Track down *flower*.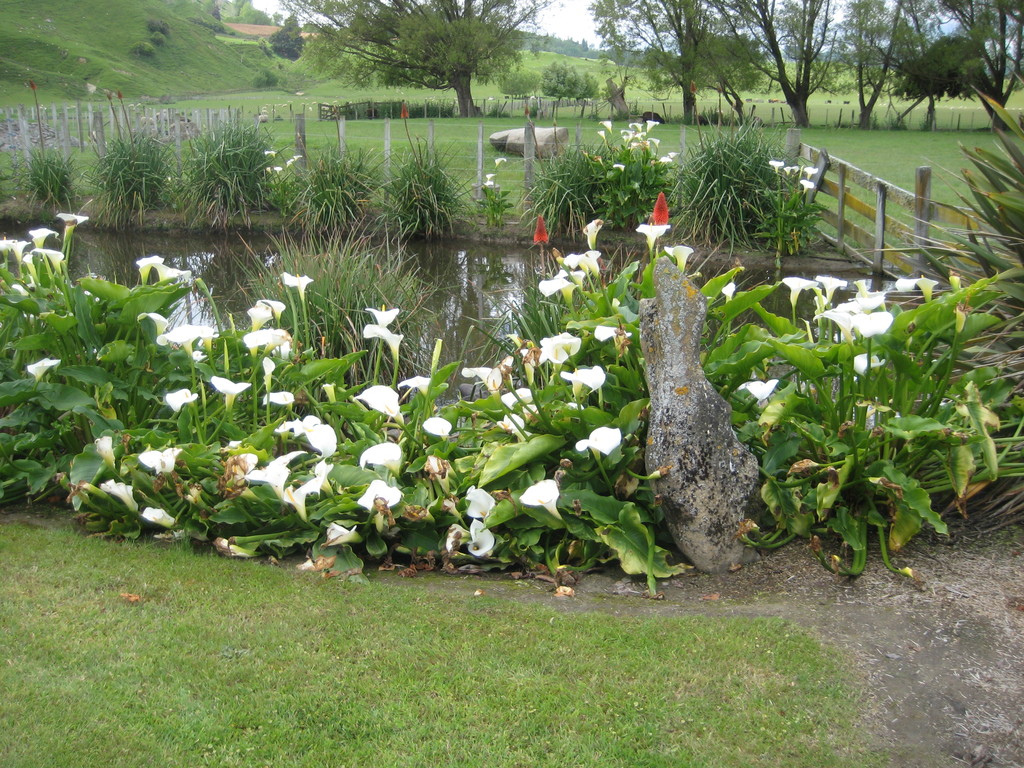
Tracked to <box>25,228,58,249</box>.
